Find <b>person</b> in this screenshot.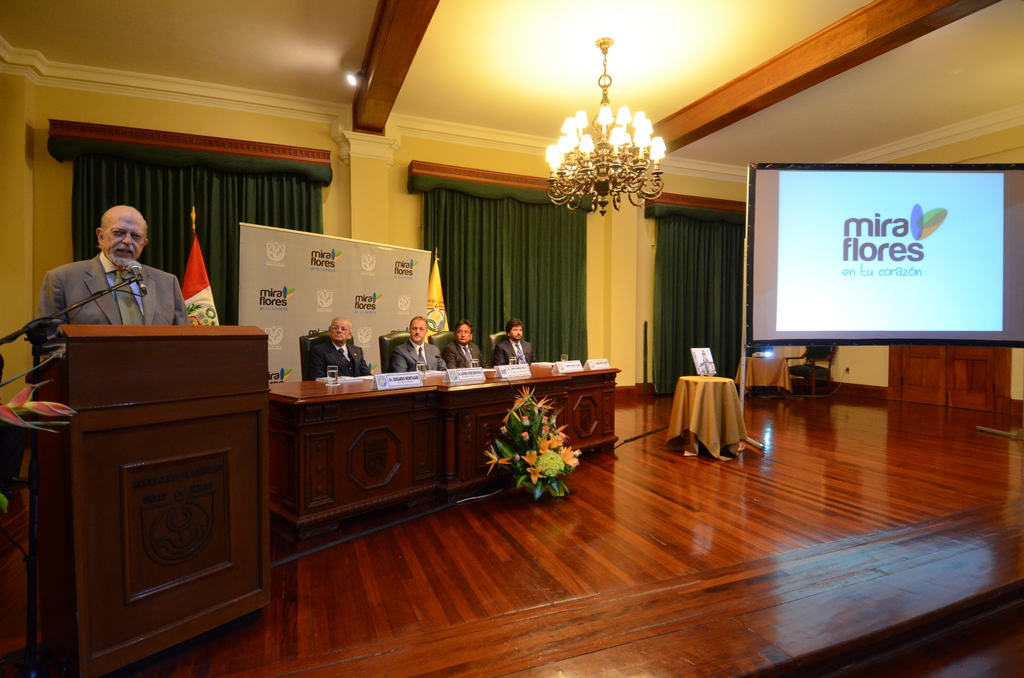
The bounding box for <b>person</b> is (495,321,536,362).
